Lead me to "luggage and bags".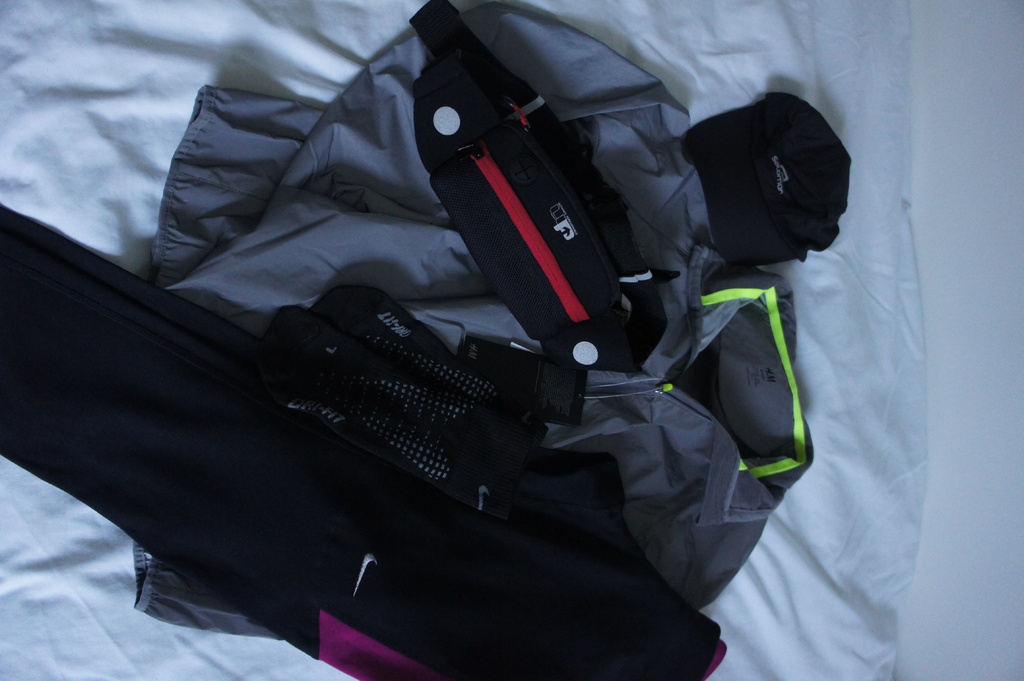
Lead to select_region(69, 77, 890, 655).
